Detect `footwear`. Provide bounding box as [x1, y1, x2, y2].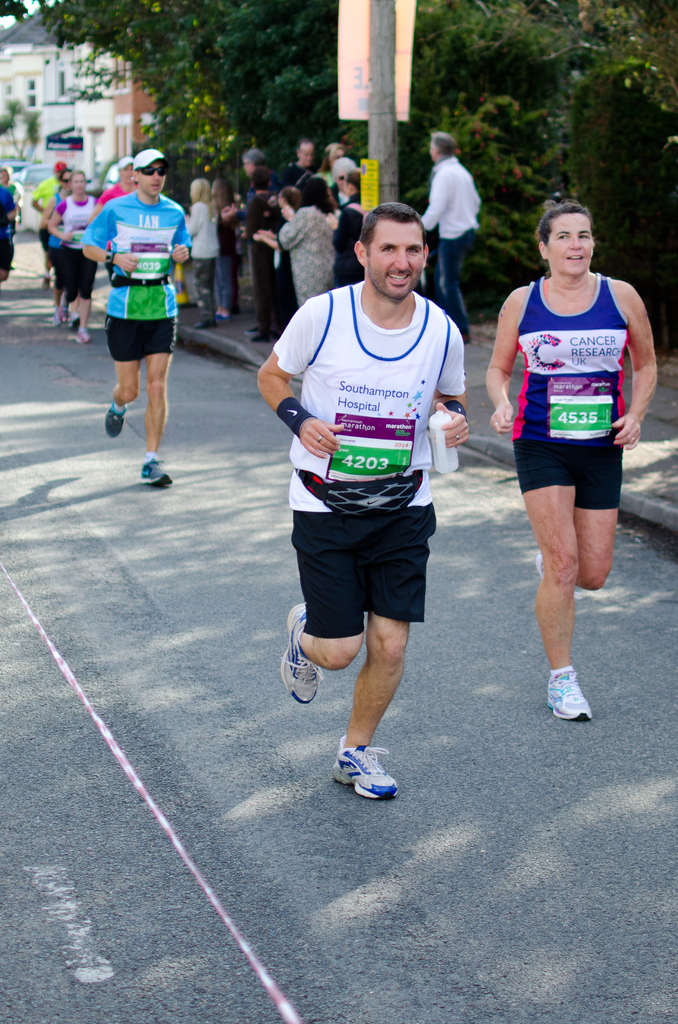
[75, 329, 92, 344].
